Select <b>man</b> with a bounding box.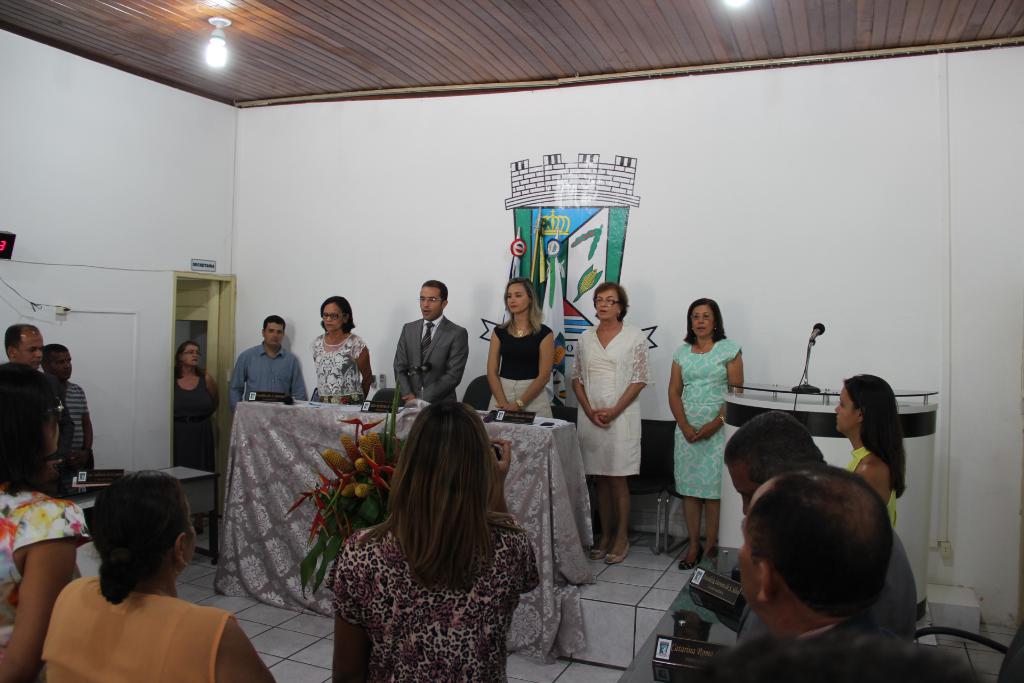
l=691, t=408, r=921, b=646.
